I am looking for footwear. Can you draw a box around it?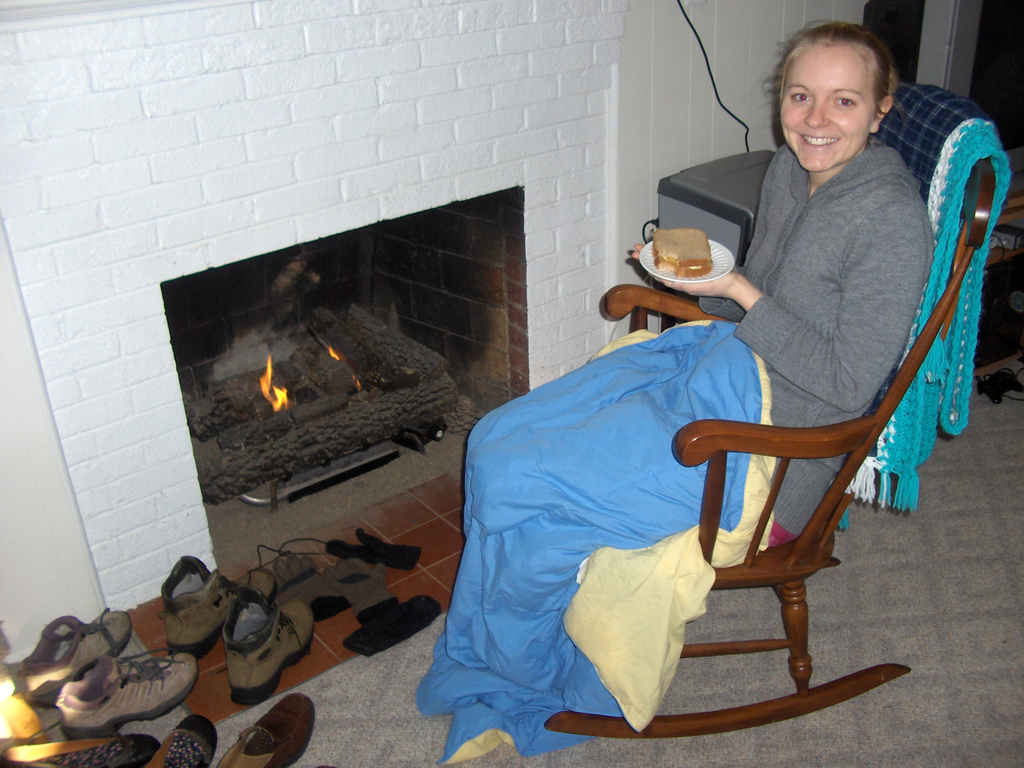
Sure, the bounding box is [left=216, top=693, right=316, bottom=767].
